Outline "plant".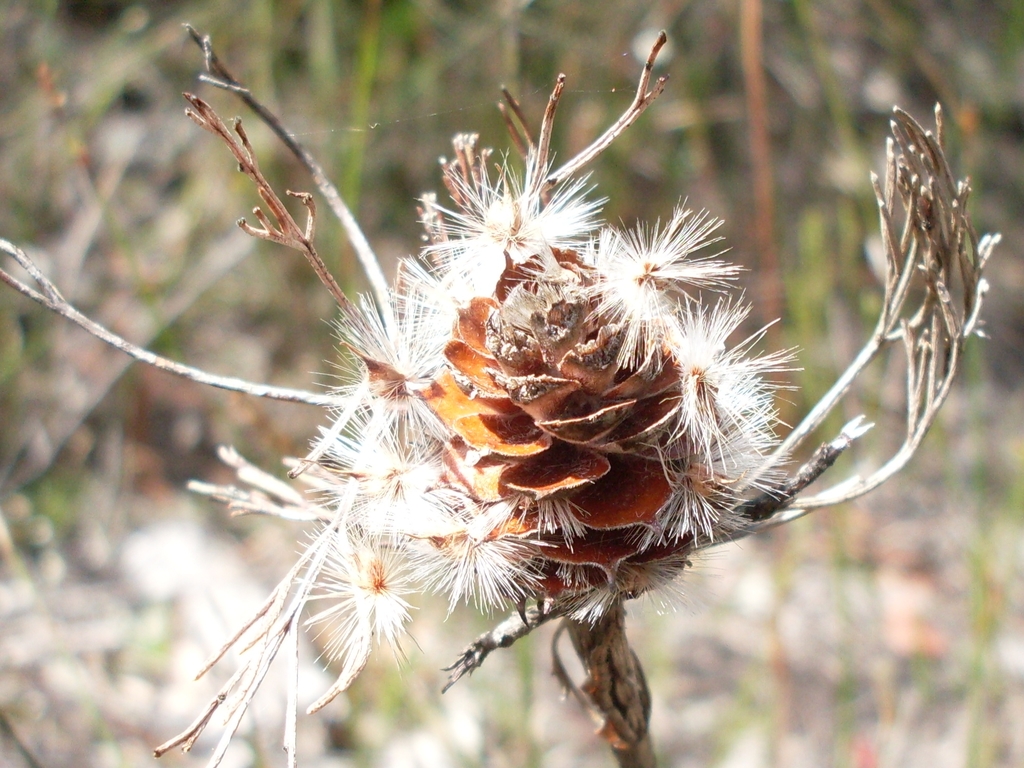
Outline: detection(72, 0, 1023, 767).
